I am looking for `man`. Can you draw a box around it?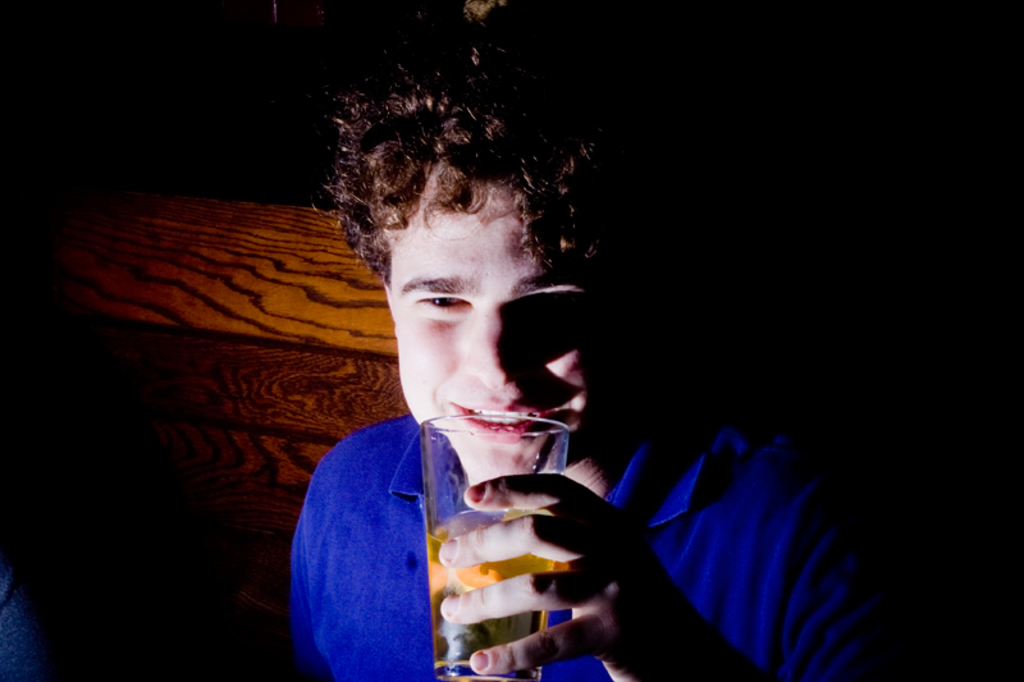
Sure, the bounding box is crop(285, 13, 897, 681).
